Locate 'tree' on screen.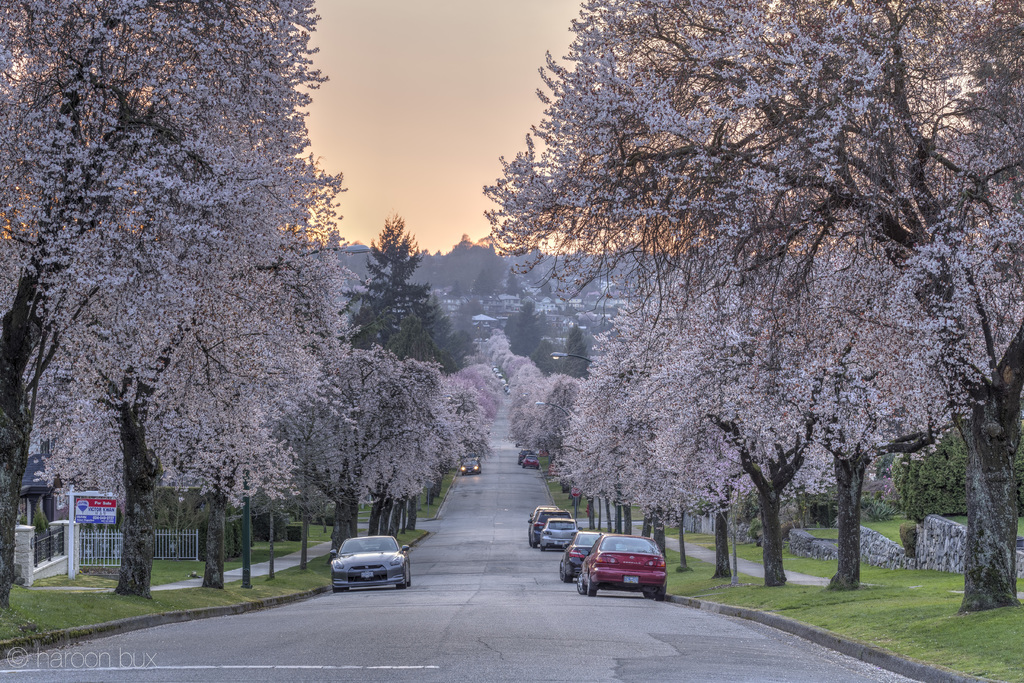
On screen at [left=203, top=401, right=294, bottom=589].
